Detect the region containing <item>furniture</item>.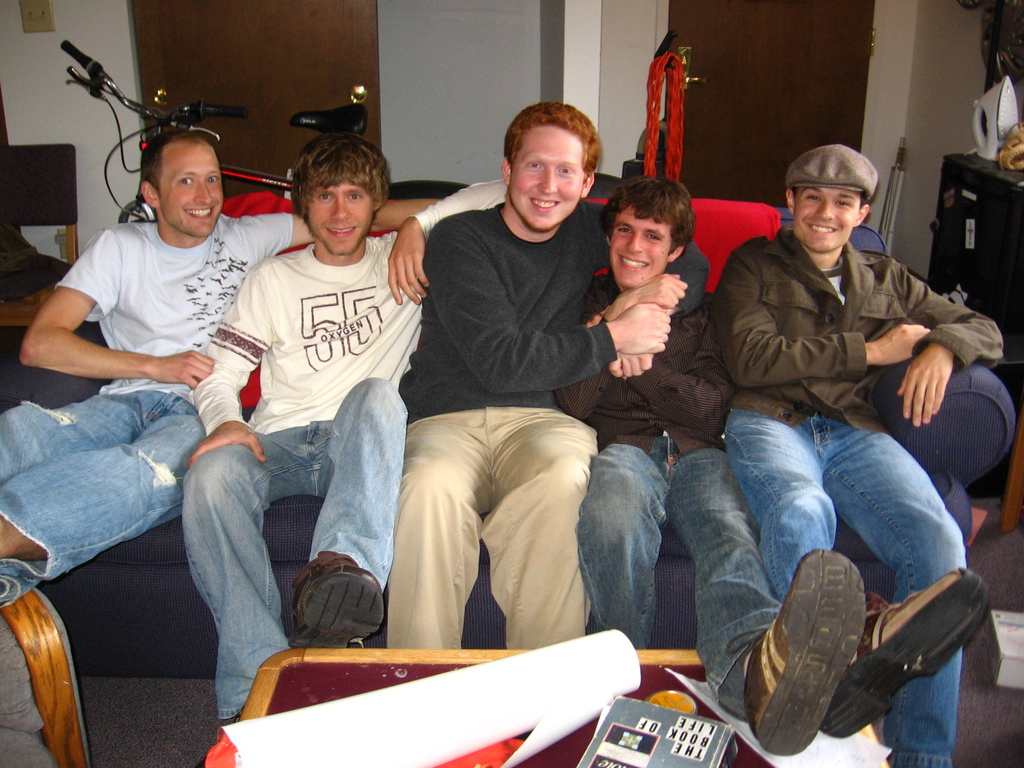
pyautogui.locateOnScreen(242, 646, 890, 767).
